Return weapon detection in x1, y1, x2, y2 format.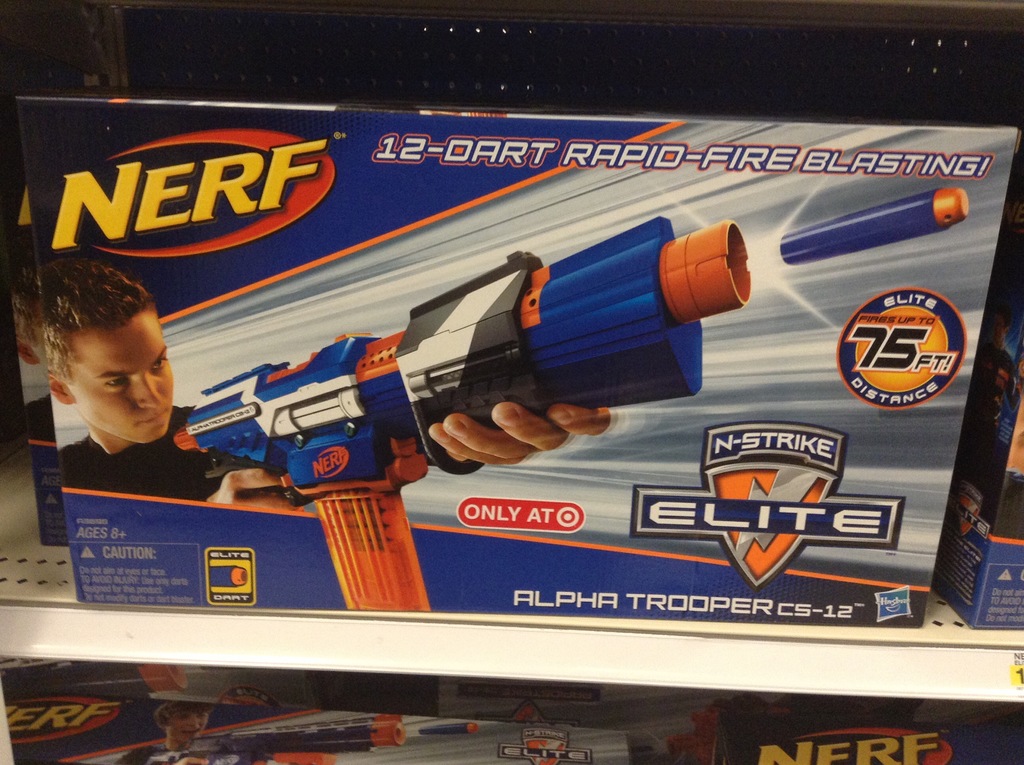
217, 709, 410, 757.
